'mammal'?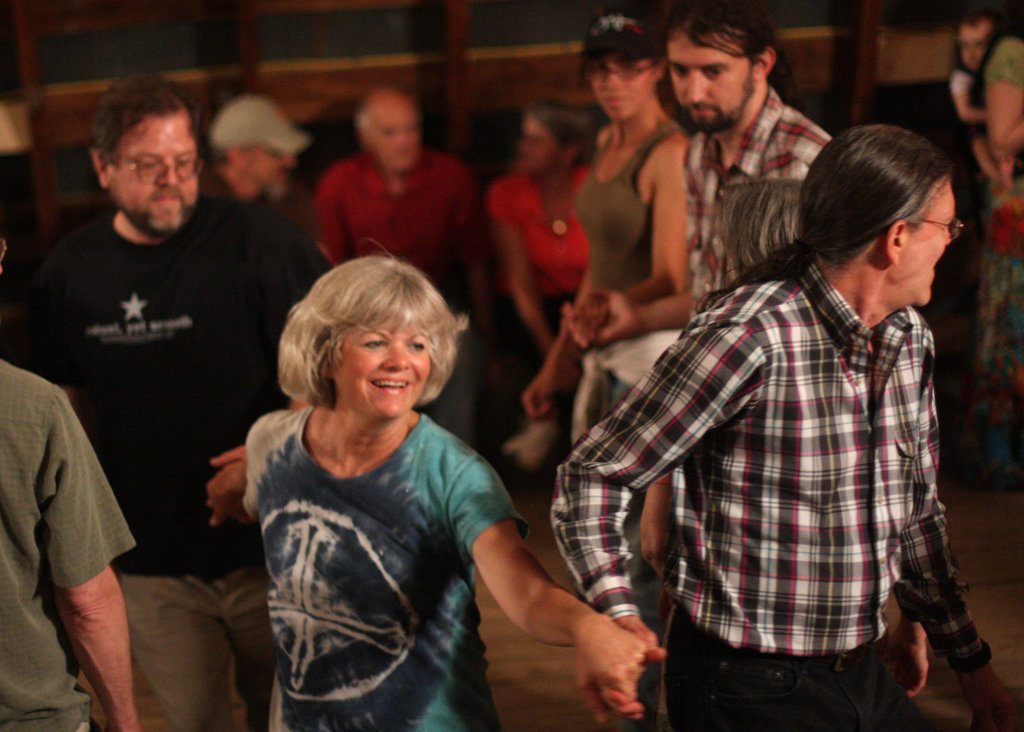
x1=193, y1=240, x2=549, y2=719
